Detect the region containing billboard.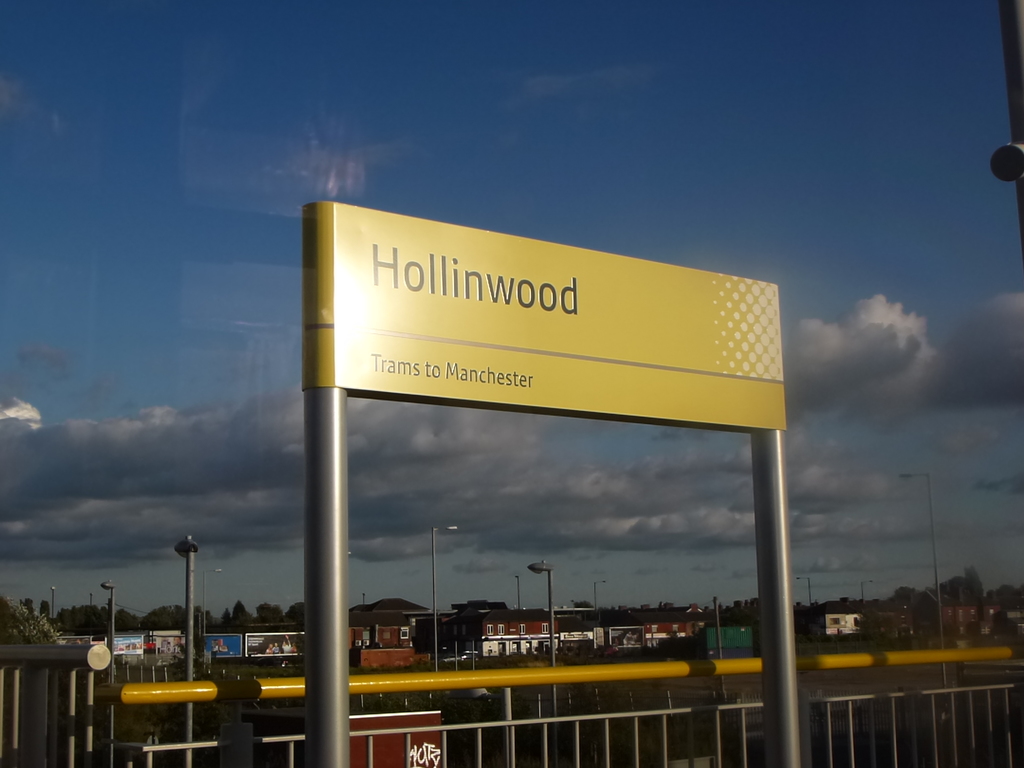
{"x1": 195, "y1": 633, "x2": 239, "y2": 659}.
